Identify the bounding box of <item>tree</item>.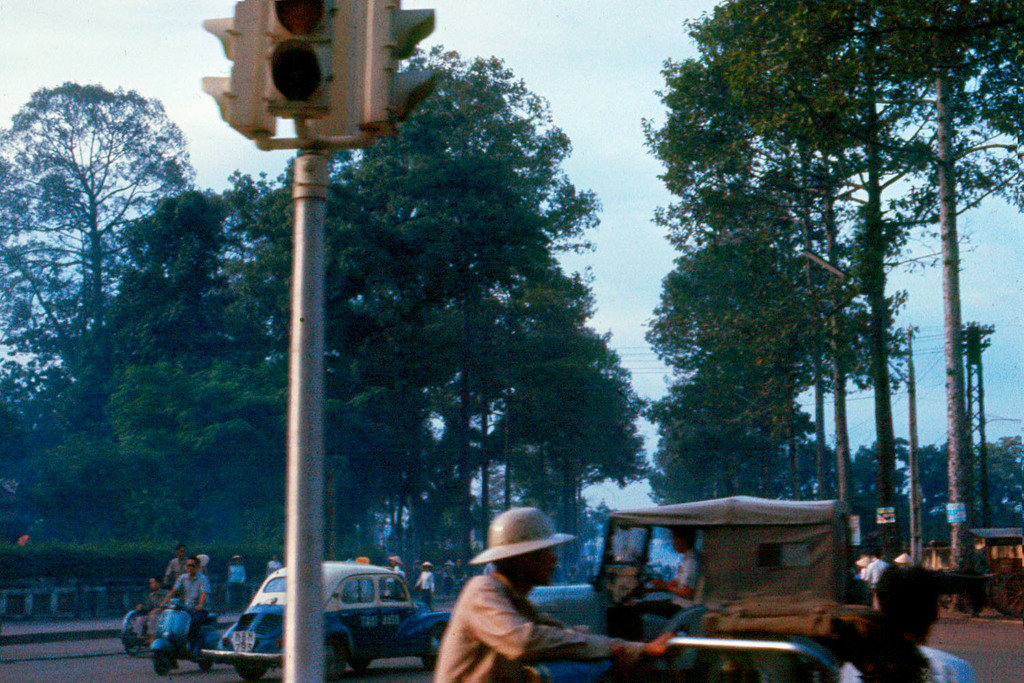
box=[0, 77, 197, 432].
